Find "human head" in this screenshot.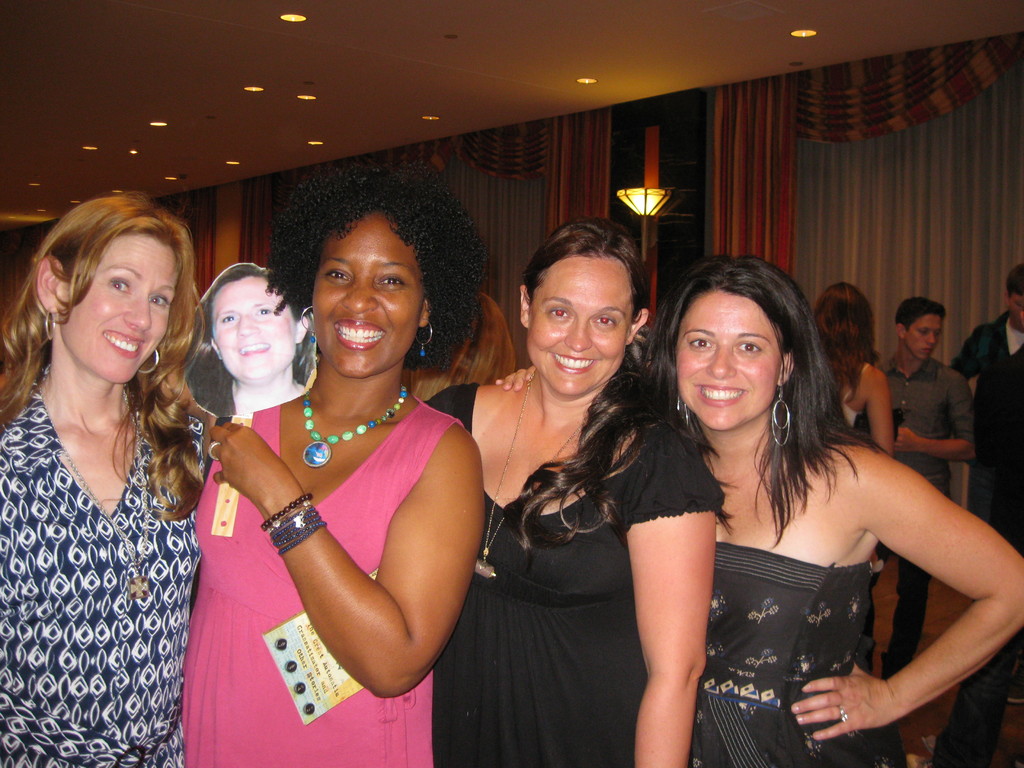
The bounding box for "human head" is {"x1": 890, "y1": 294, "x2": 947, "y2": 361}.
